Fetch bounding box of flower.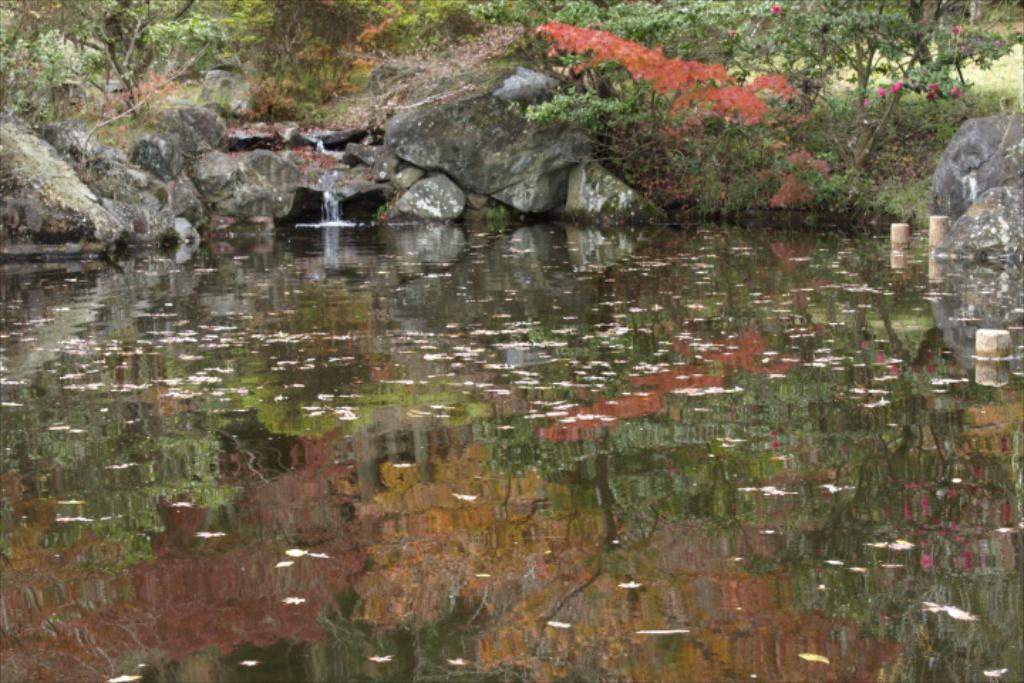
Bbox: crop(767, 4, 784, 16).
